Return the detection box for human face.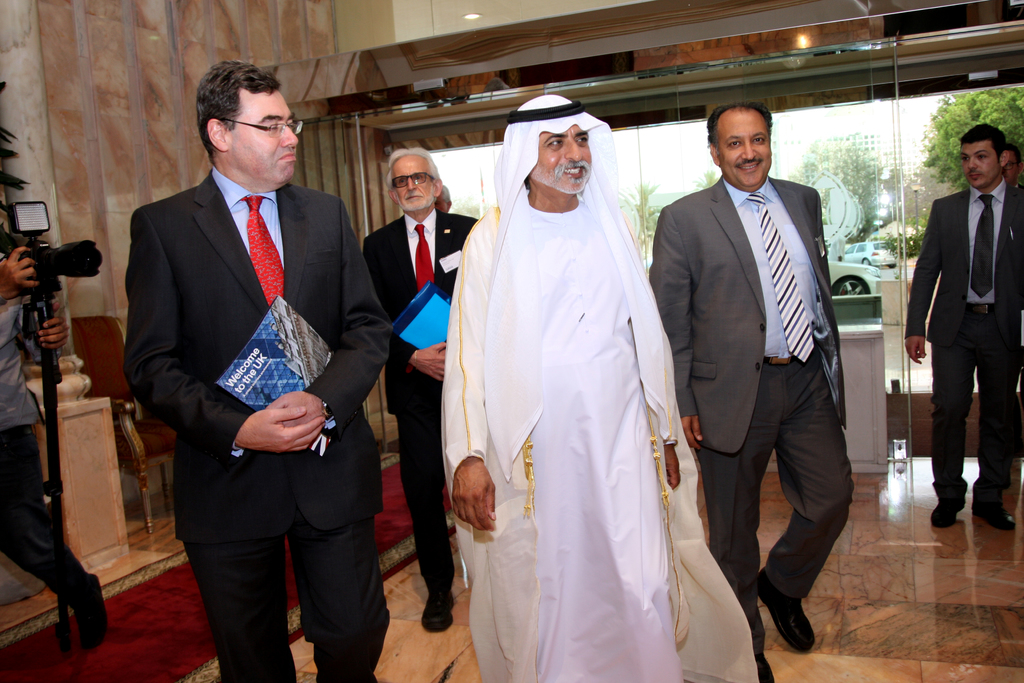
pyautogui.locateOnScreen(719, 106, 769, 188).
